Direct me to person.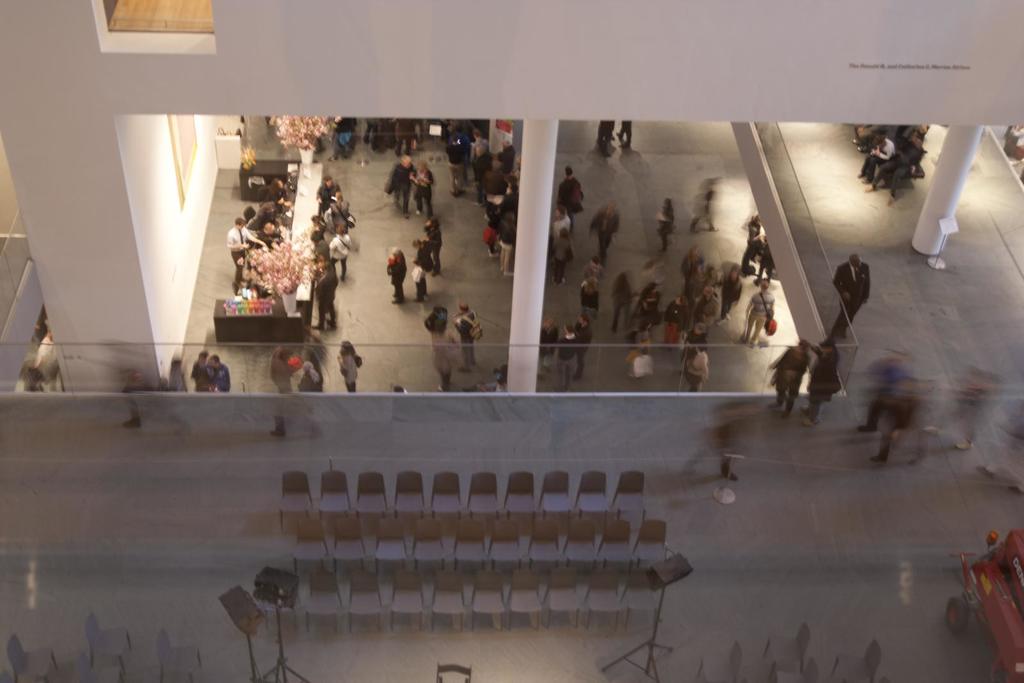
Direction: <bbox>207, 350, 234, 393</bbox>.
